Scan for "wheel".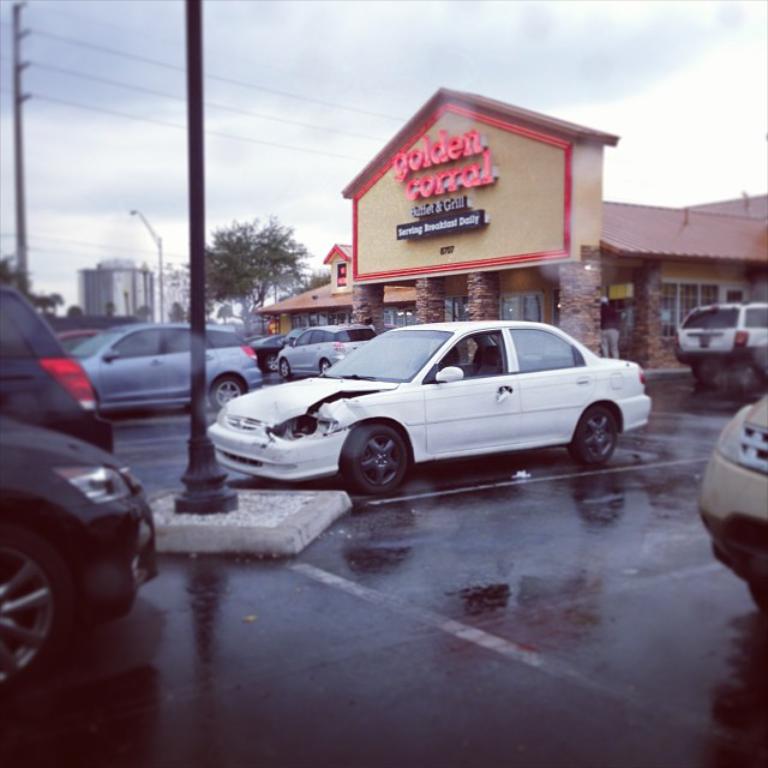
Scan result: l=568, t=406, r=616, b=462.
